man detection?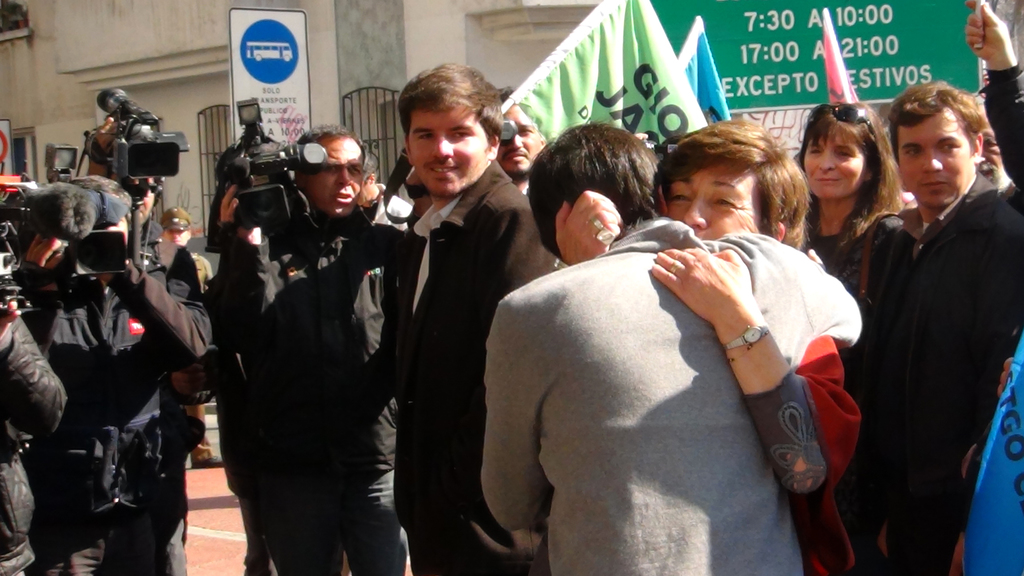
(x1=159, y1=204, x2=225, y2=464)
